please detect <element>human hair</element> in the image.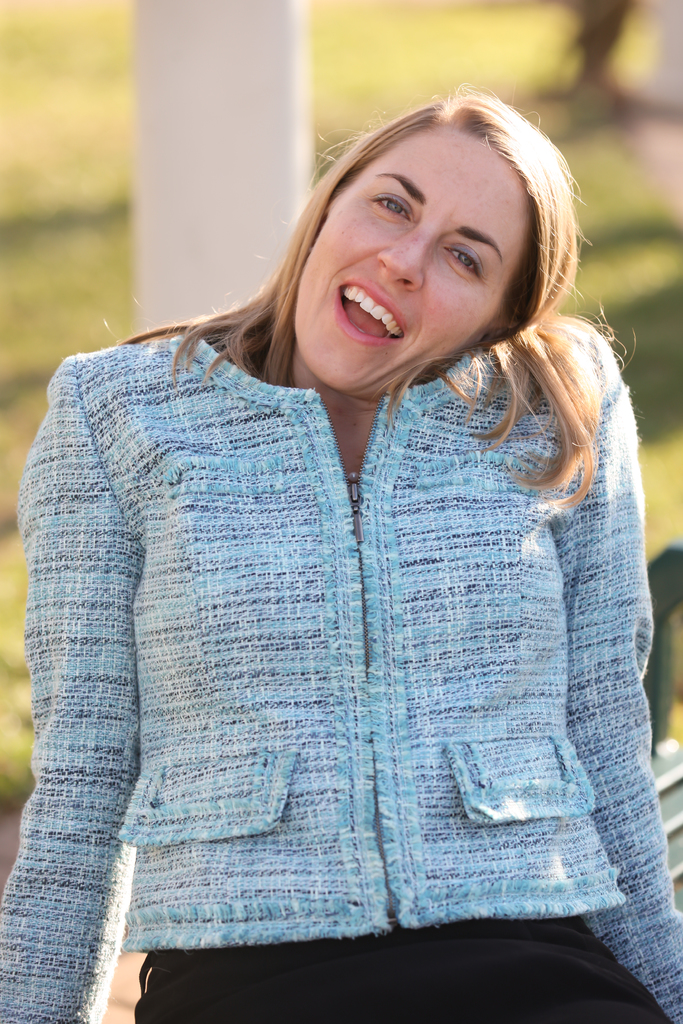
bbox=[126, 106, 600, 427].
